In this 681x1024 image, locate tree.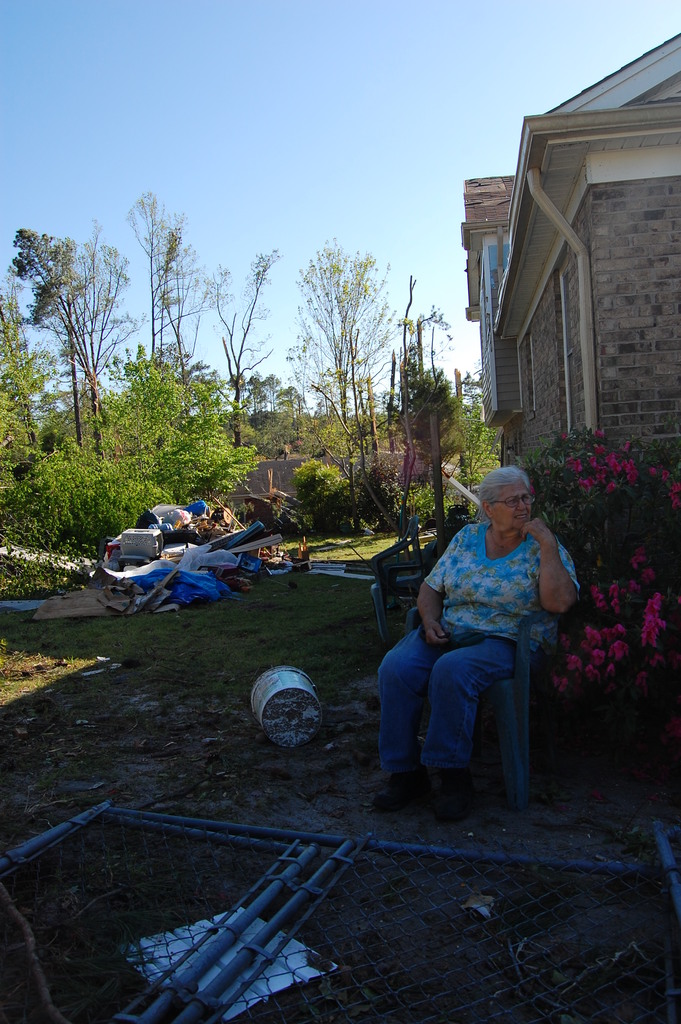
Bounding box: [281, 244, 406, 529].
